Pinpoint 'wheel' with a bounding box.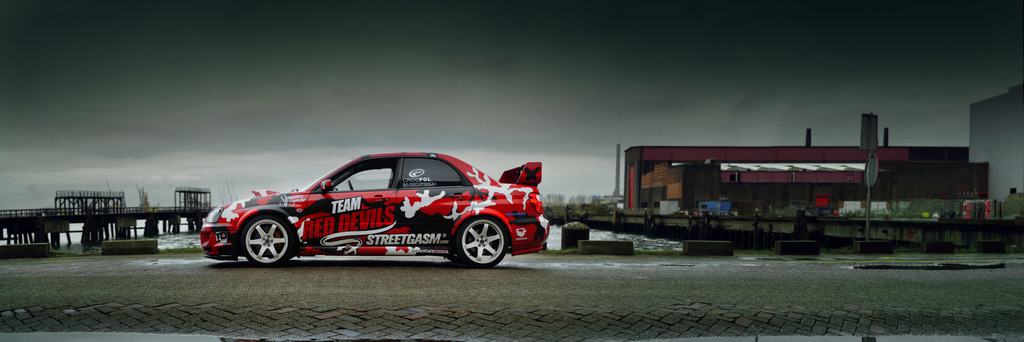
region(237, 209, 298, 266).
